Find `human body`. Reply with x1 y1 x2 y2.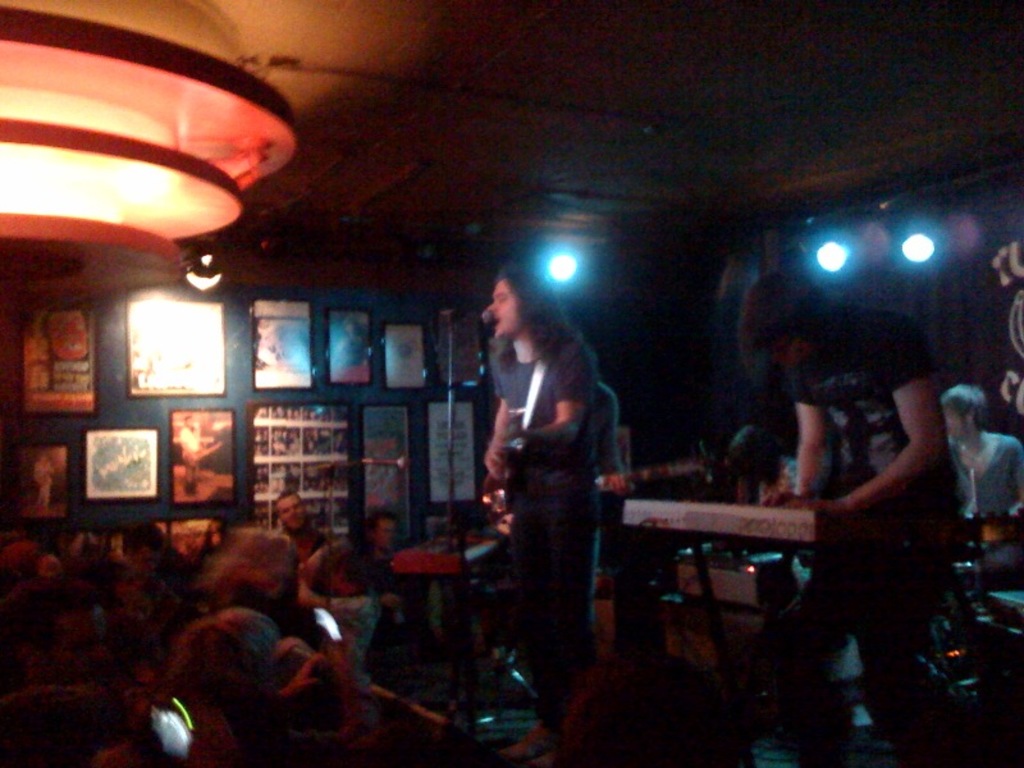
173 422 216 502.
